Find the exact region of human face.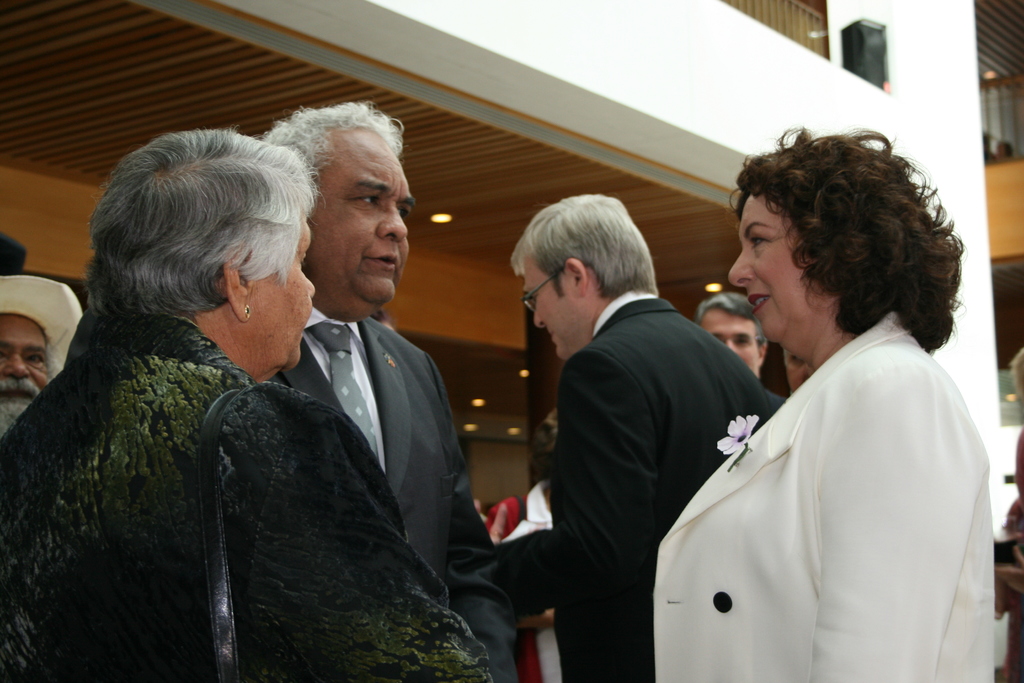
Exact region: l=312, t=129, r=413, b=322.
